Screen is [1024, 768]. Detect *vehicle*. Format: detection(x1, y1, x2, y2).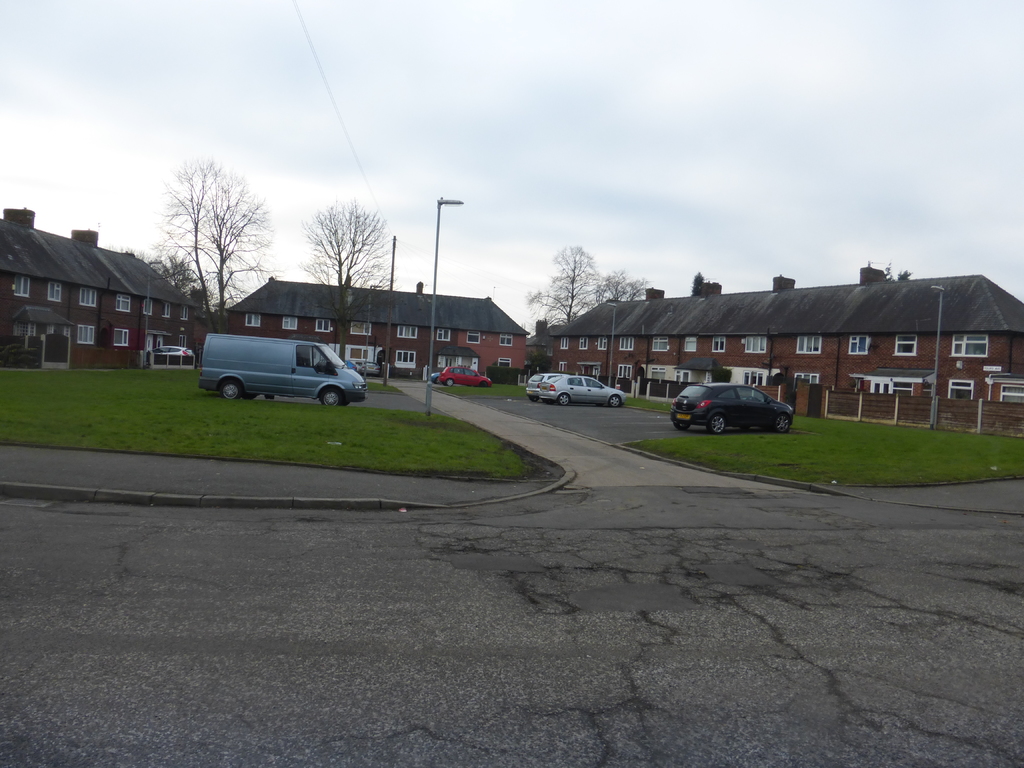
detection(202, 331, 365, 409).
